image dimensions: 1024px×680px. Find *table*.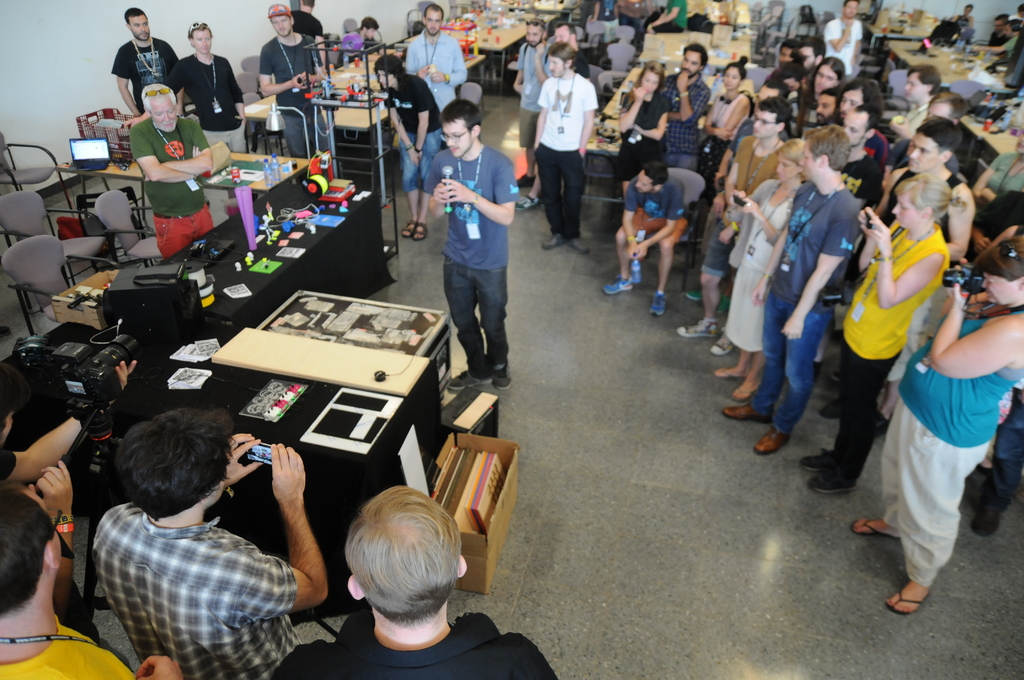
l=637, t=28, r=751, b=67.
